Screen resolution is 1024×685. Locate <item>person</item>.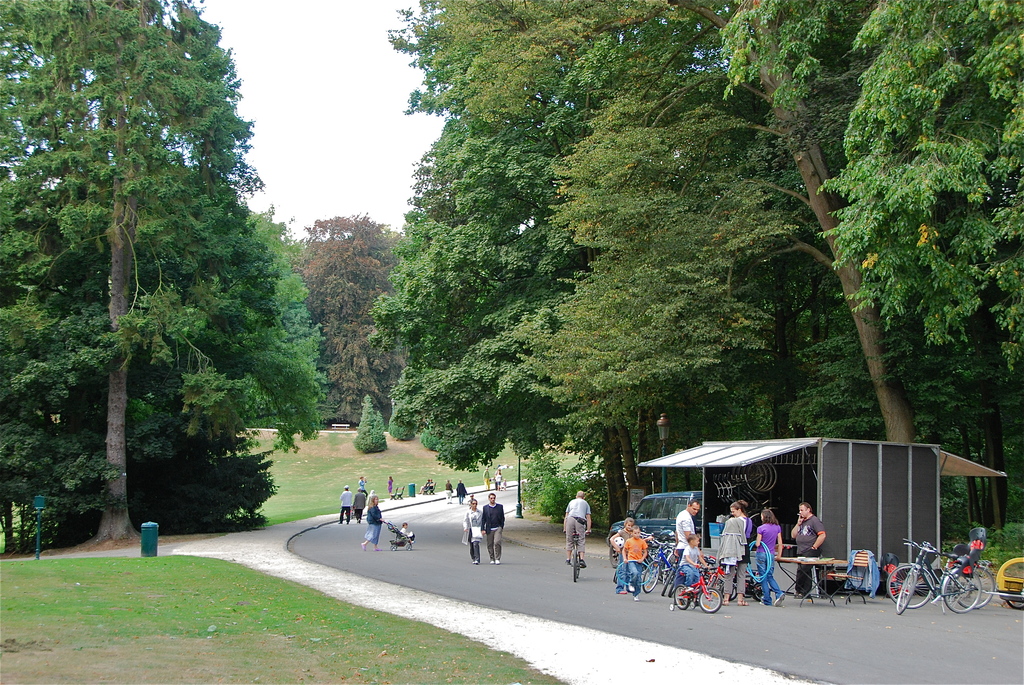
683 538 713 589.
